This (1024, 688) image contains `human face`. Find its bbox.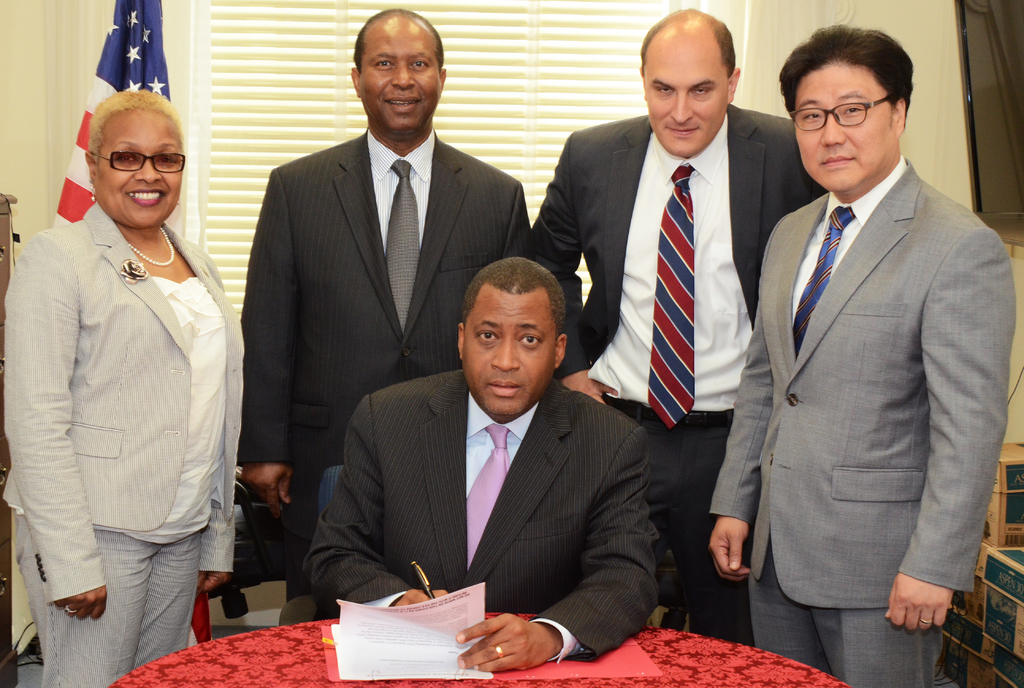
bbox(643, 25, 729, 164).
